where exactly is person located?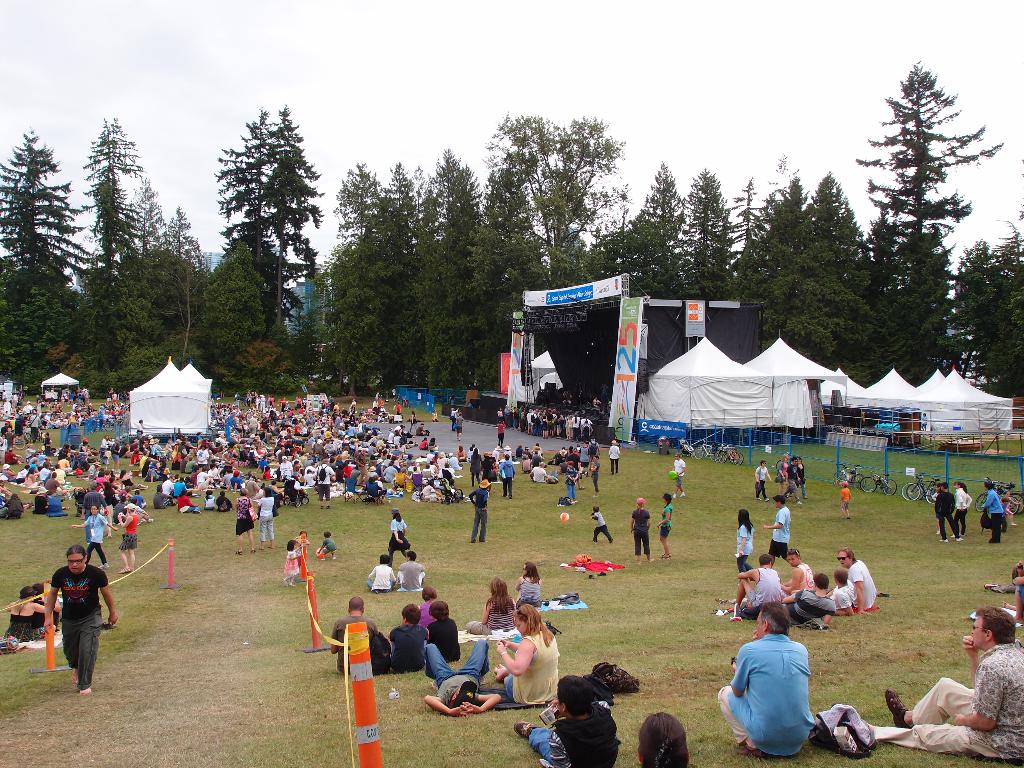
Its bounding box is (x1=592, y1=509, x2=609, y2=547).
